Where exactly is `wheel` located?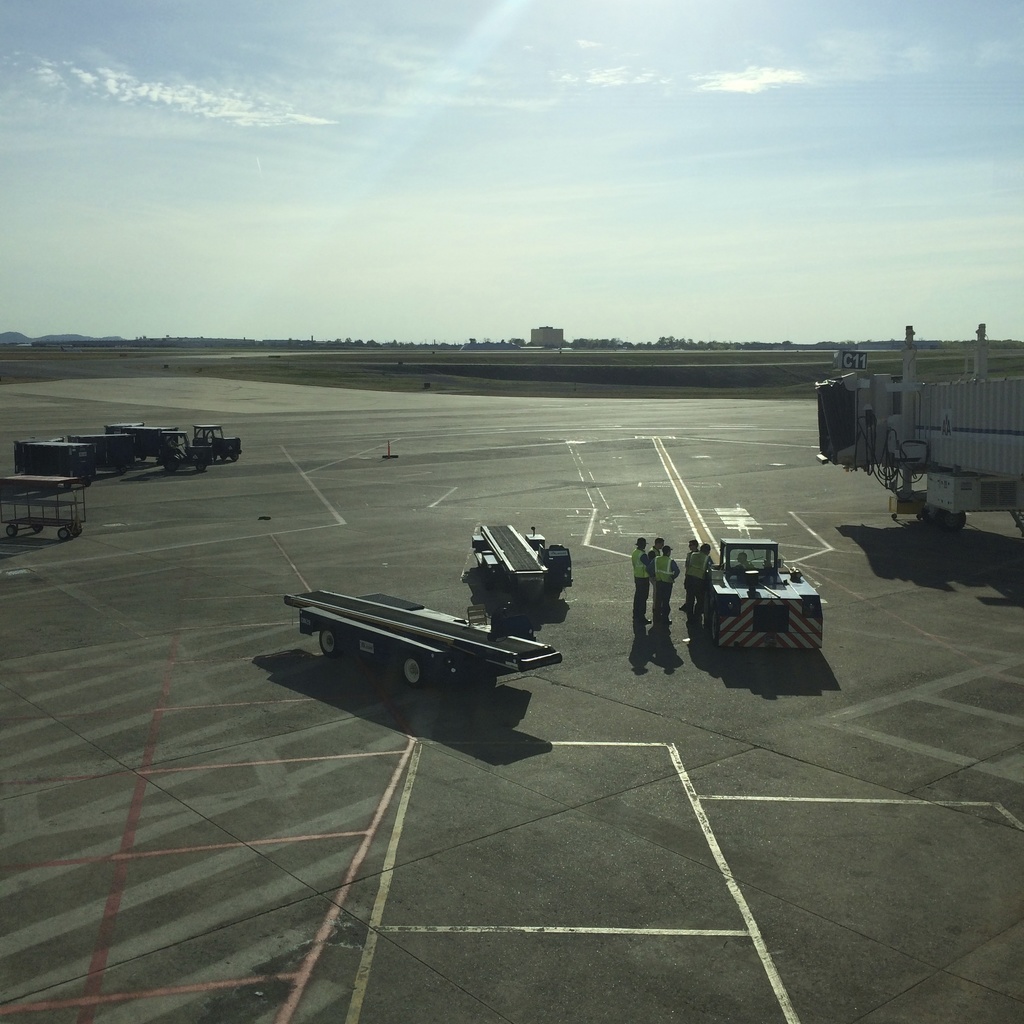
Its bounding box is pyautogui.locateOnScreen(921, 508, 935, 524).
